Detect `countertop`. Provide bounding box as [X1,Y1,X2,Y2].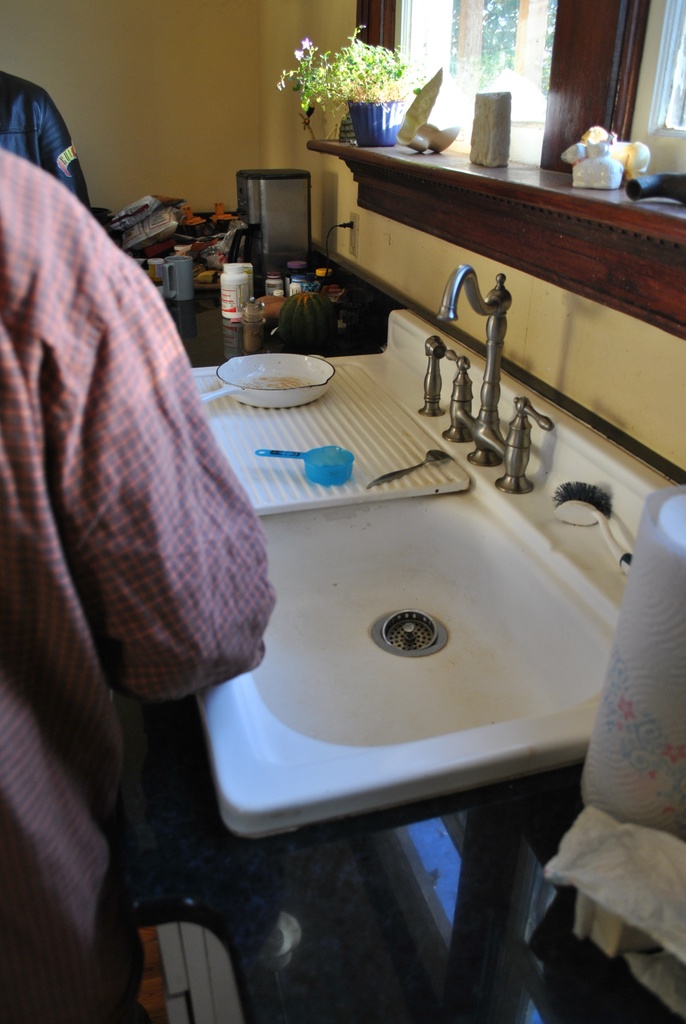
[135,292,685,1023].
